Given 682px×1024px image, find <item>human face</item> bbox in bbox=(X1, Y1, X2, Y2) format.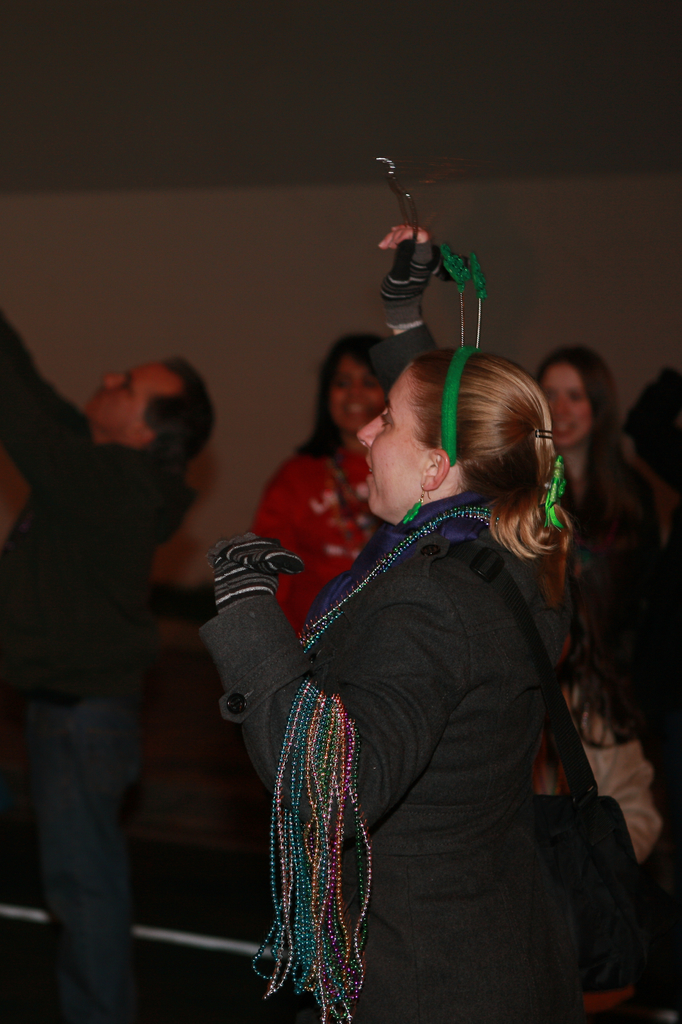
bbox=(78, 362, 174, 428).
